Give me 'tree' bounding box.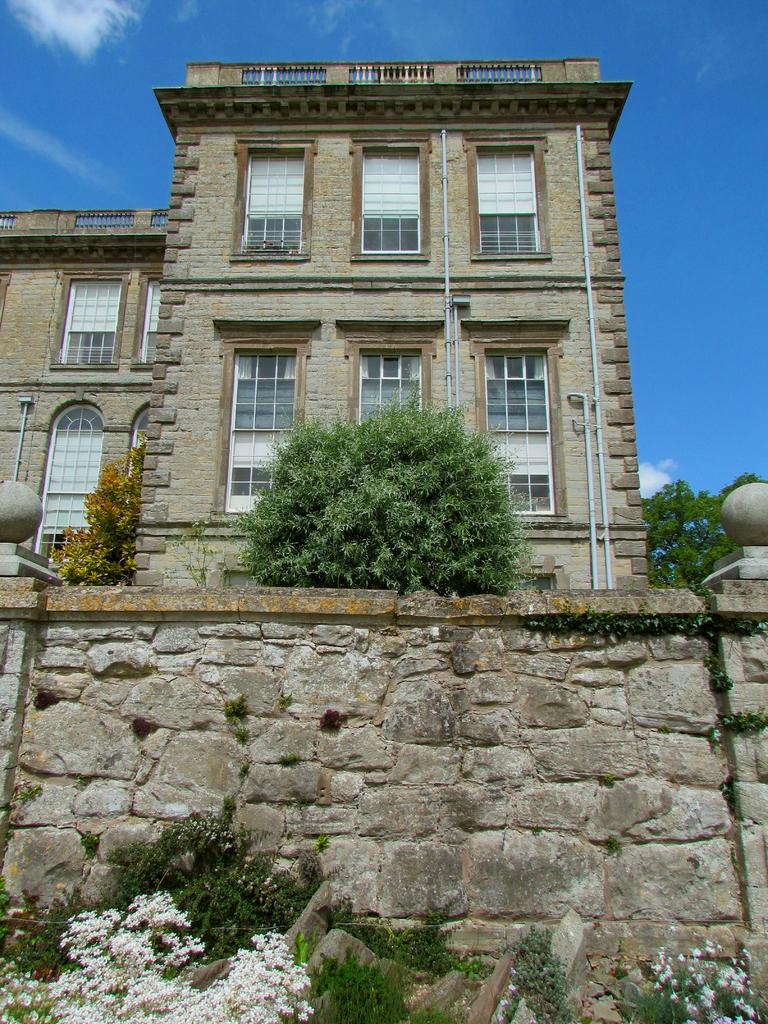
636/472/767/591.
